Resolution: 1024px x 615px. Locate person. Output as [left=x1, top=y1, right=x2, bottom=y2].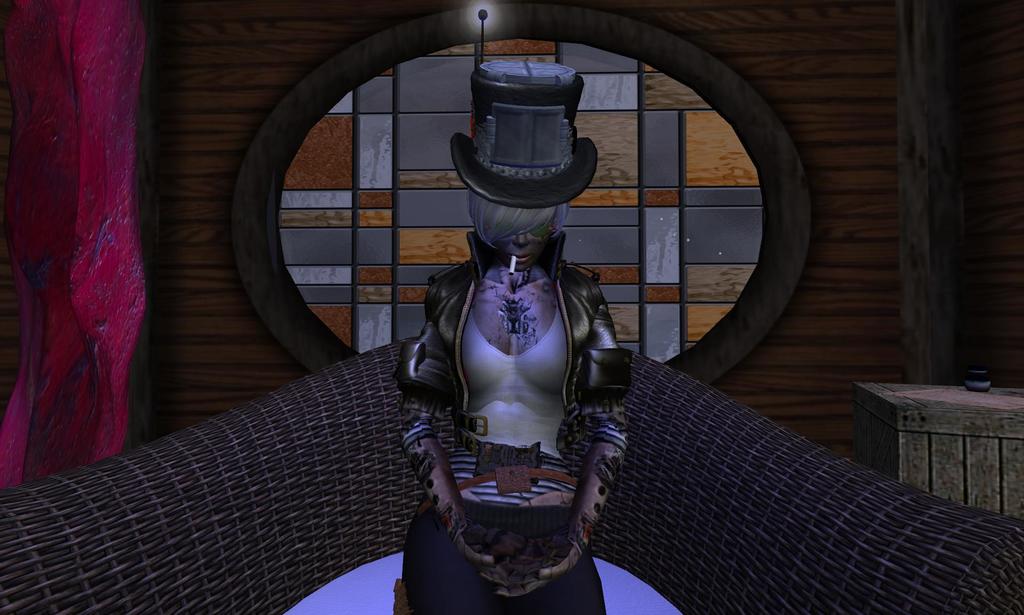
[left=399, top=186, right=636, bottom=614].
